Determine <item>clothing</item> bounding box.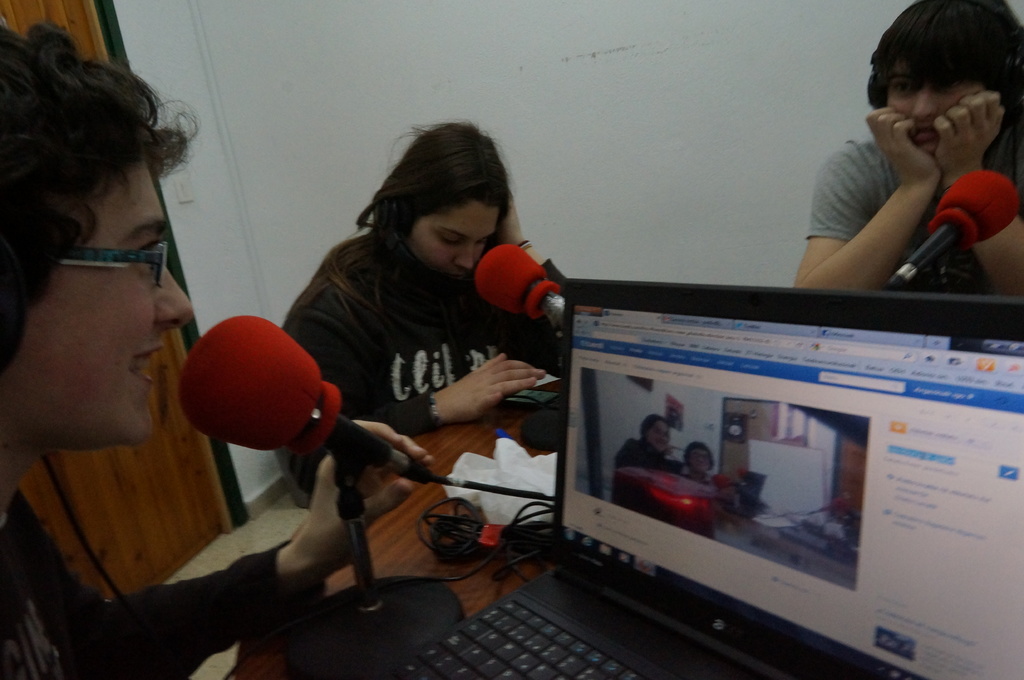
Determined: {"x1": 264, "y1": 178, "x2": 593, "y2": 499}.
